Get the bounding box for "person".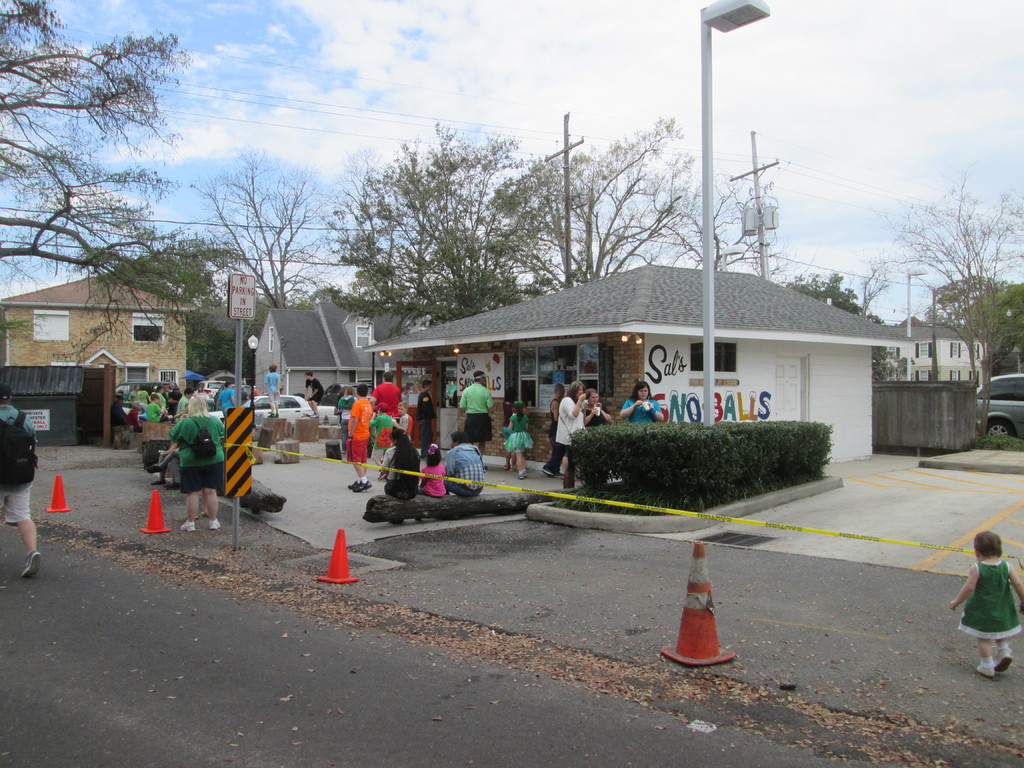
(622,379,675,421).
